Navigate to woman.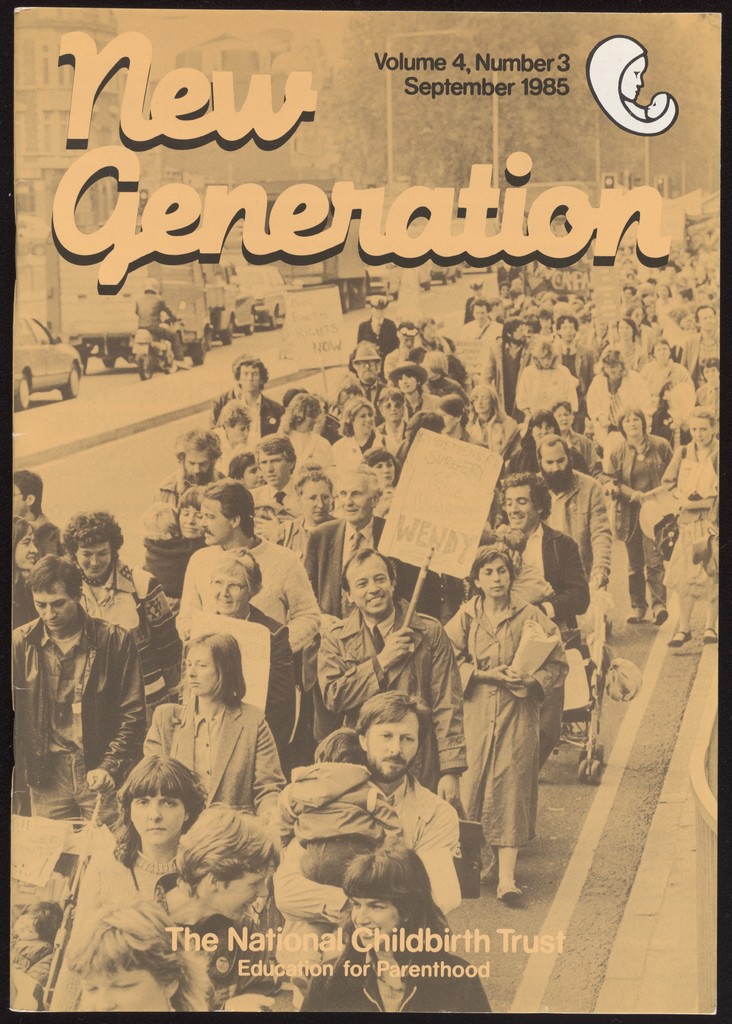
Navigation target: <region>49, 745, 216, 1011</region>.
